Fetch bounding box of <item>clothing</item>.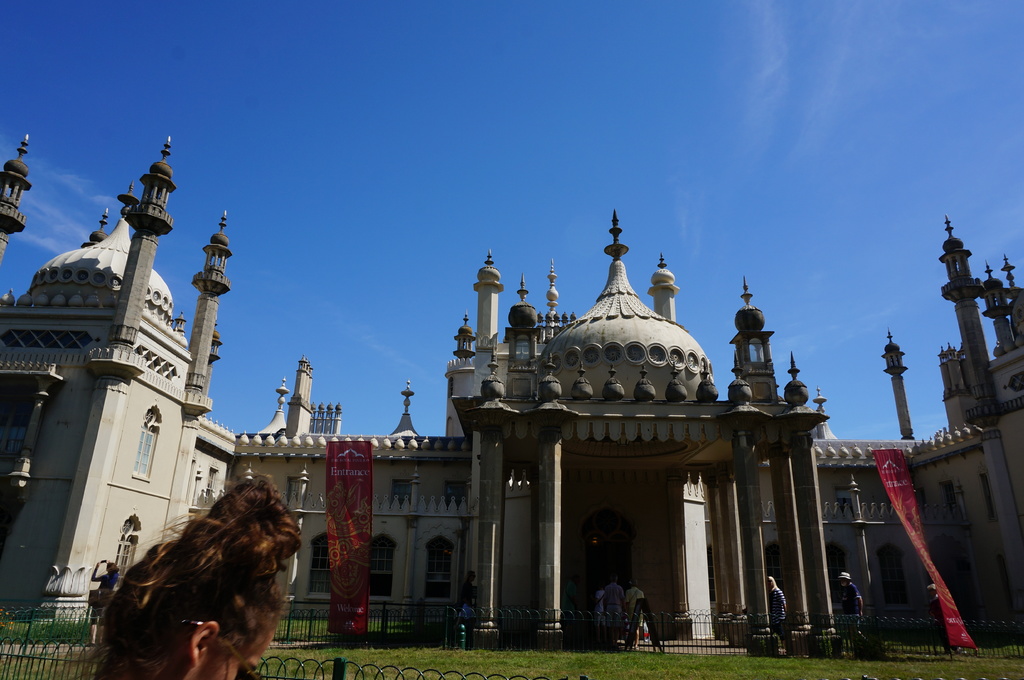
Bbox: box=[842, 580, 869, 640].
